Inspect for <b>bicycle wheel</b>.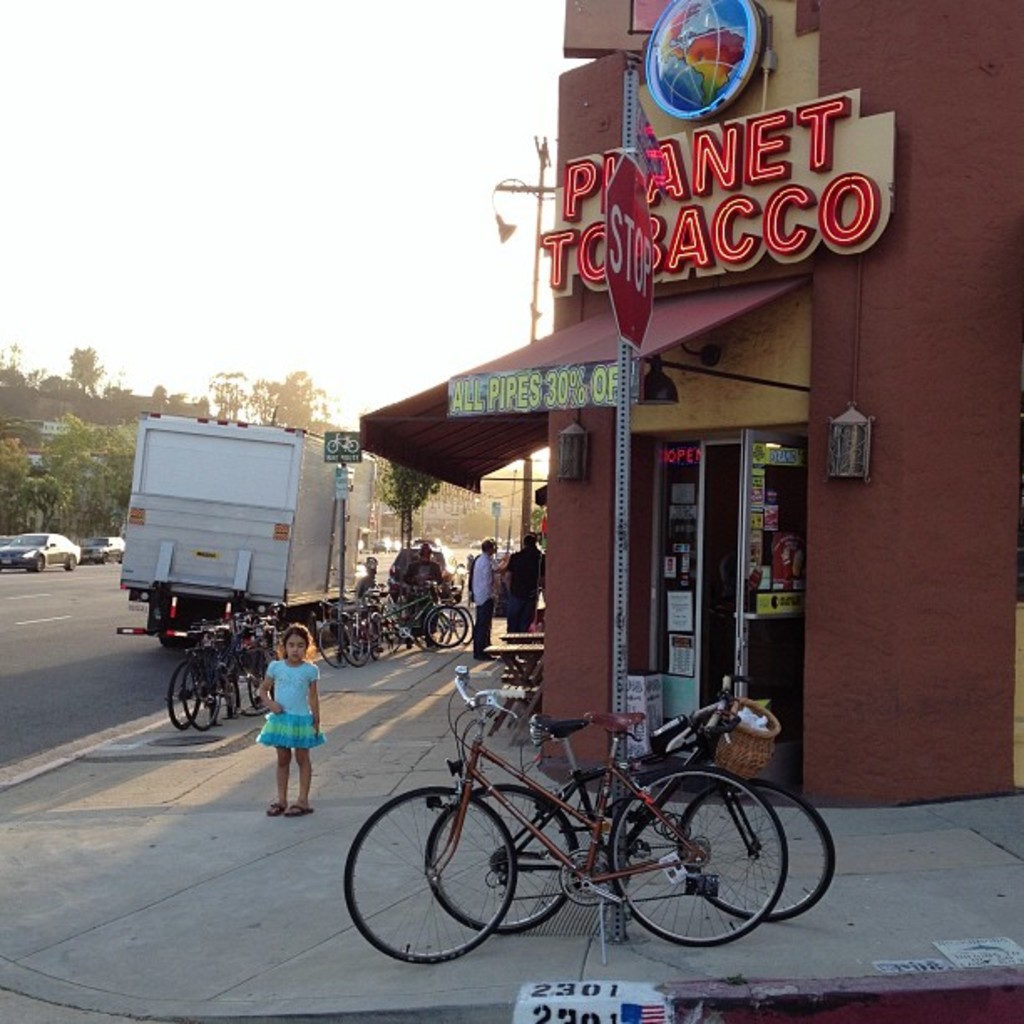
Inspection: [316, 619, 348, 669].
